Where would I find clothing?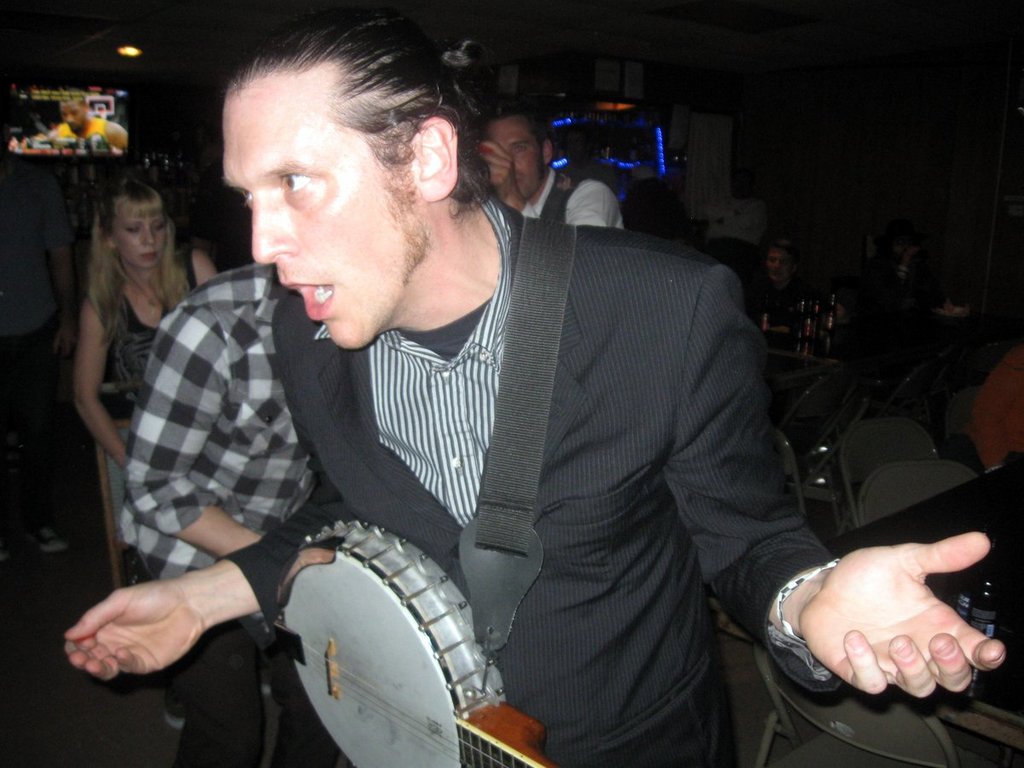
At crop(521, 169, 625, 233).
